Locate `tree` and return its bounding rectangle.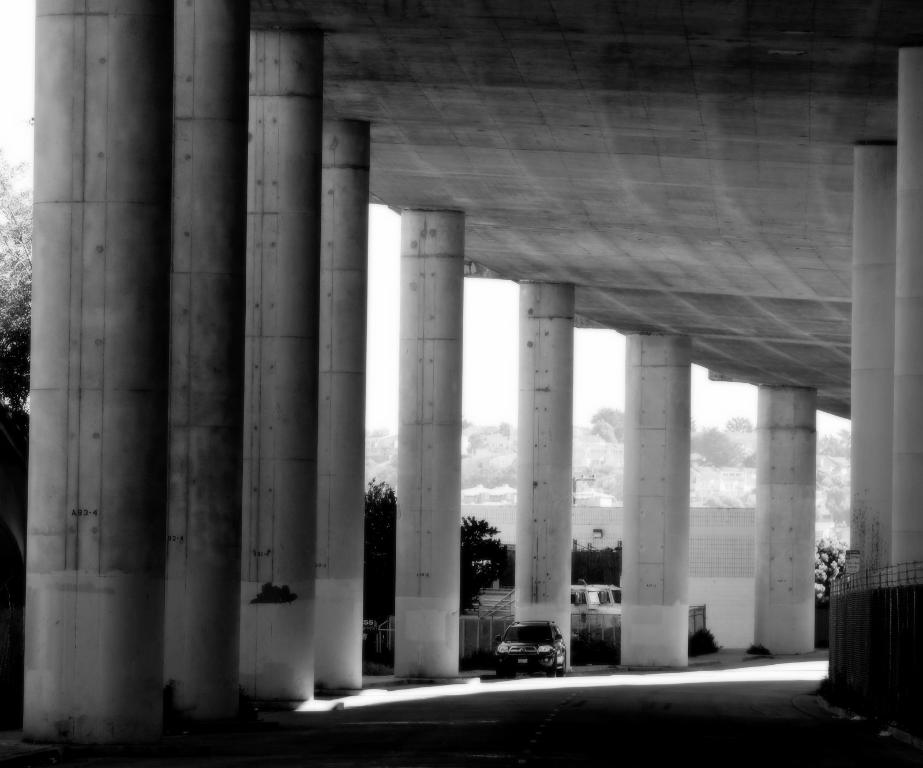
locate(459, 518, 515, 608).
